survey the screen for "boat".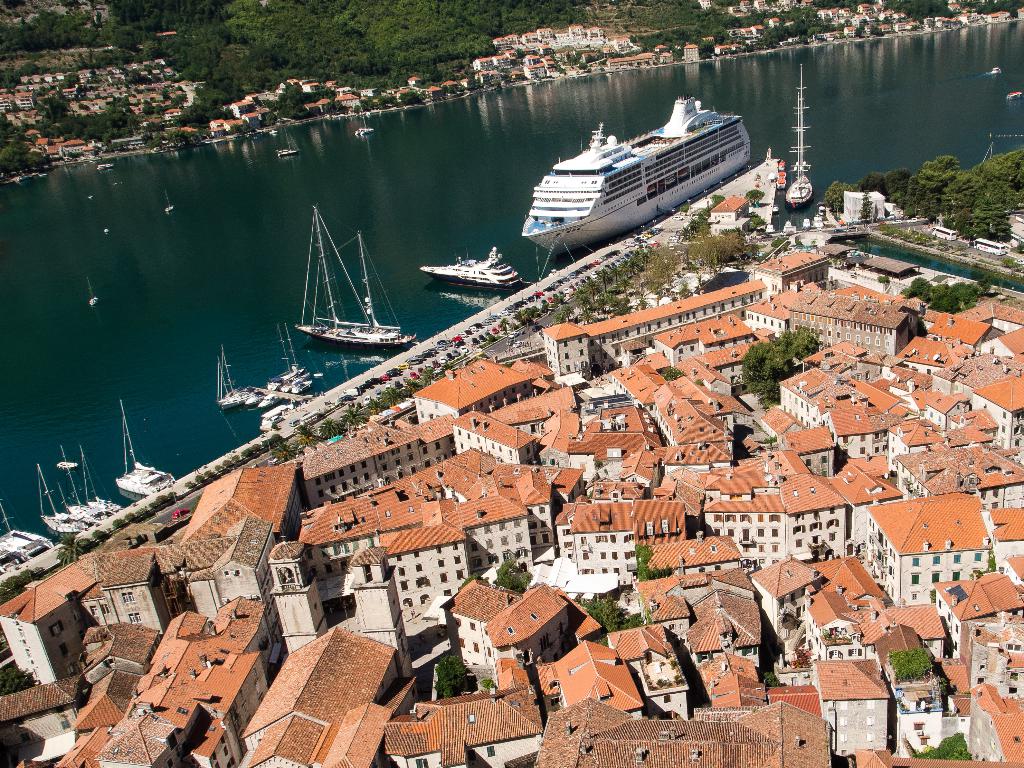
Survey found: BBox(268, 326, 300, 388).
